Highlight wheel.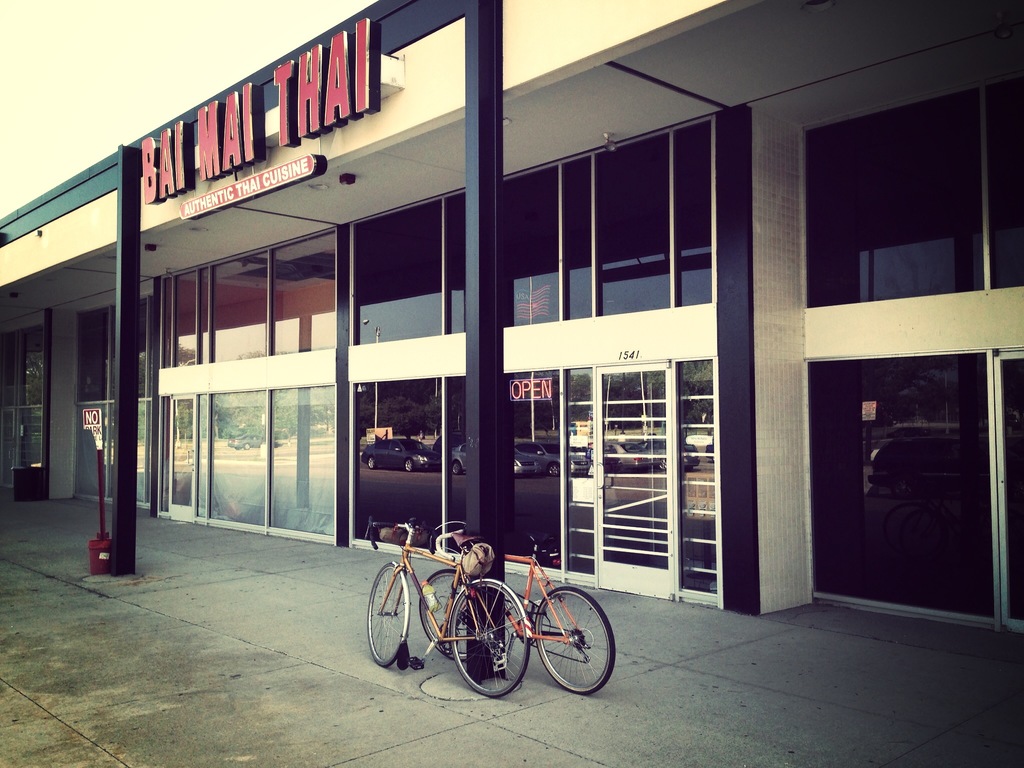
Highlighted region: [417, 567, 469, 657].
